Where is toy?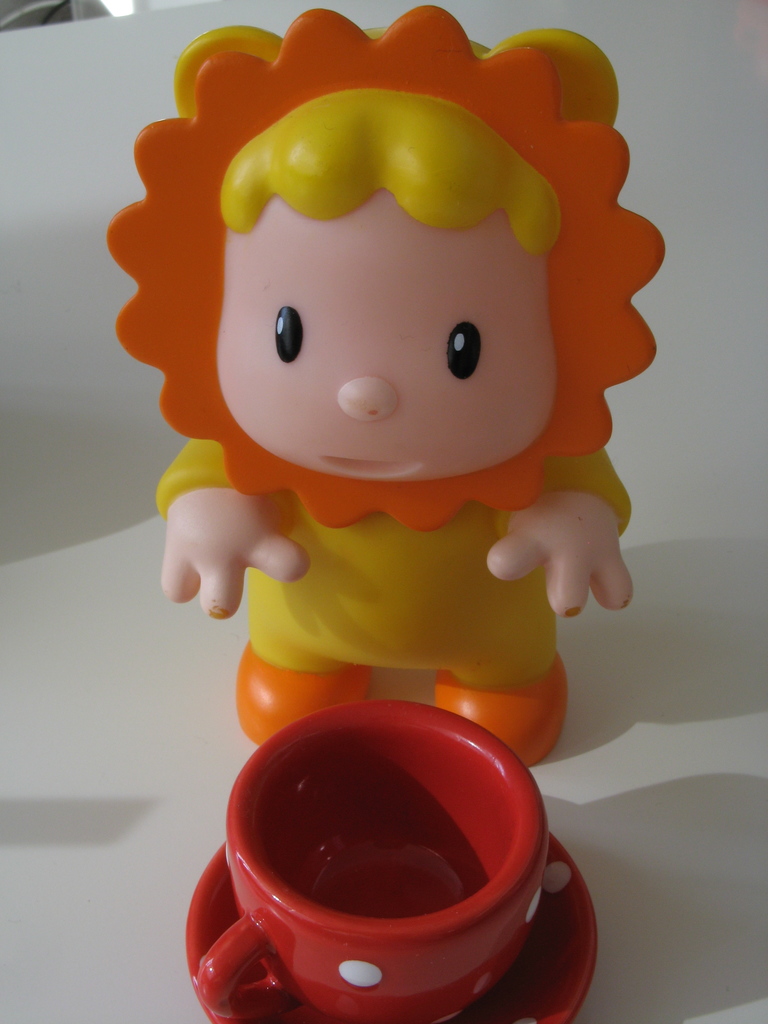
crop(122, 15, 636, 808).
